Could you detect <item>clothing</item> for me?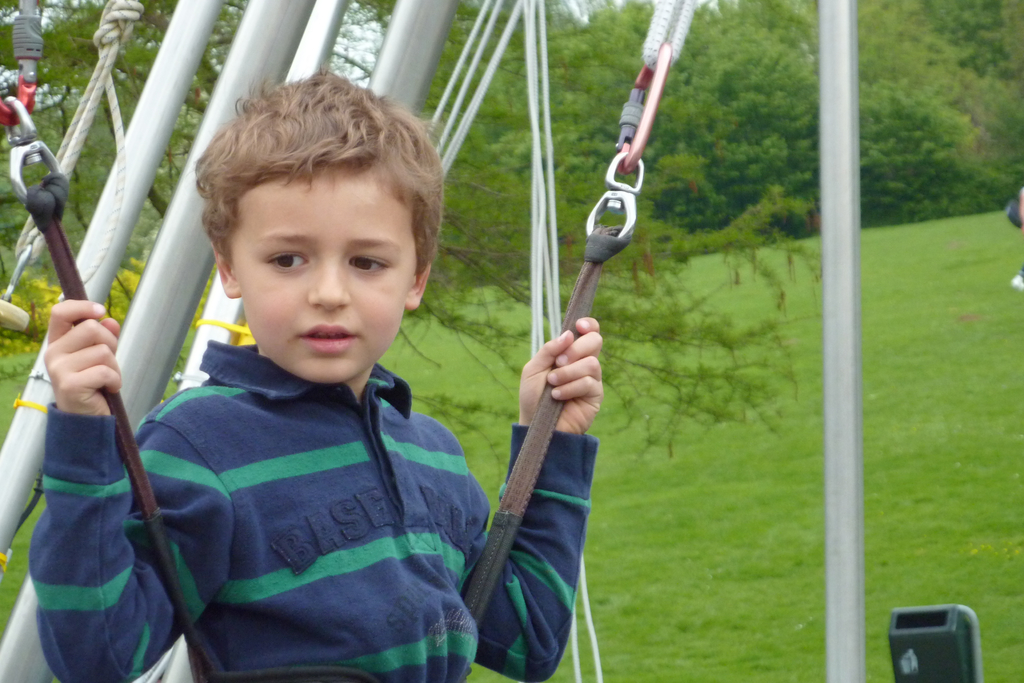
Detection result: 24, 342, 604, 682.
